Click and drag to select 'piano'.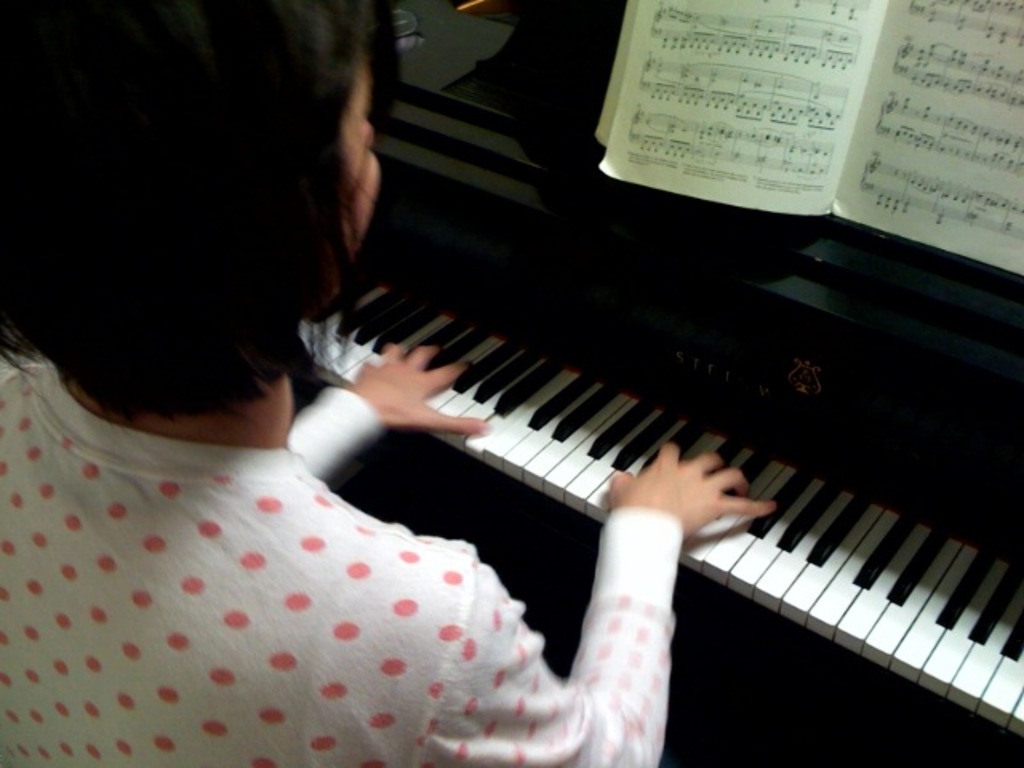
Selection: 296:0:1022:766.
